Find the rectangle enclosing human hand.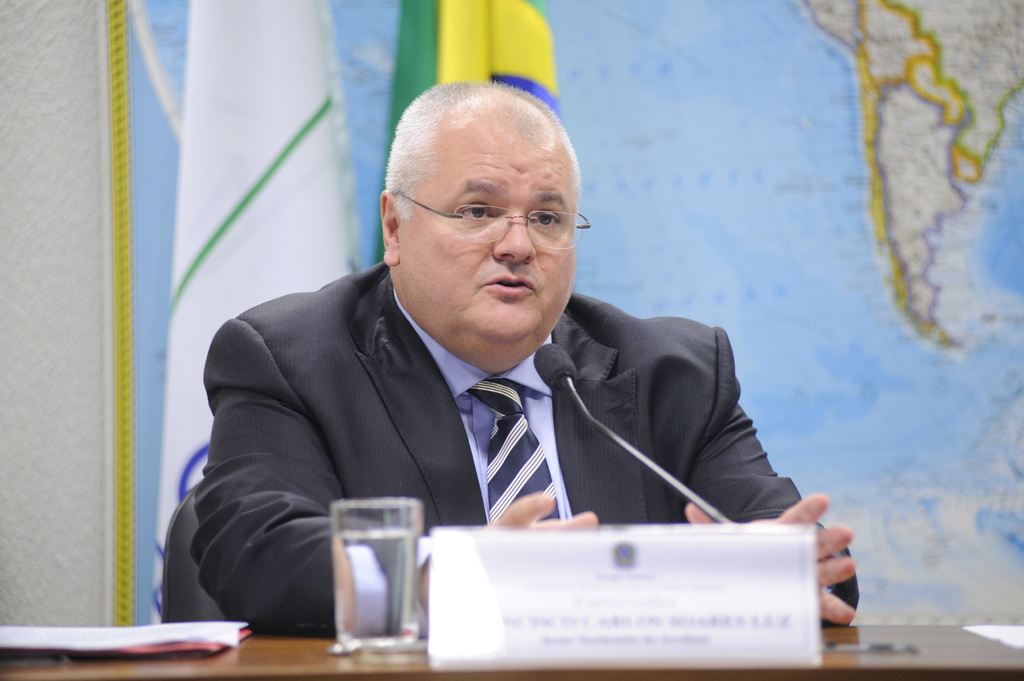
l=420, t=487, r=599, b=611.
